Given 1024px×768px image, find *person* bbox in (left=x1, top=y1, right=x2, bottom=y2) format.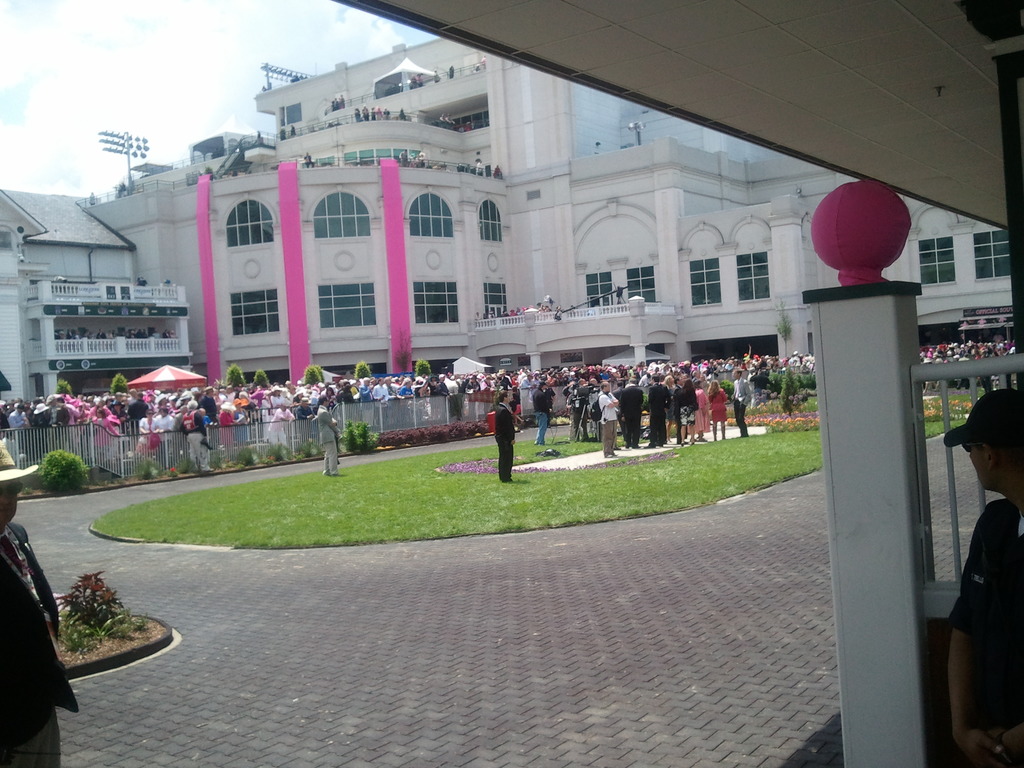
(left=312, top=397, right=341, bottom=472).
